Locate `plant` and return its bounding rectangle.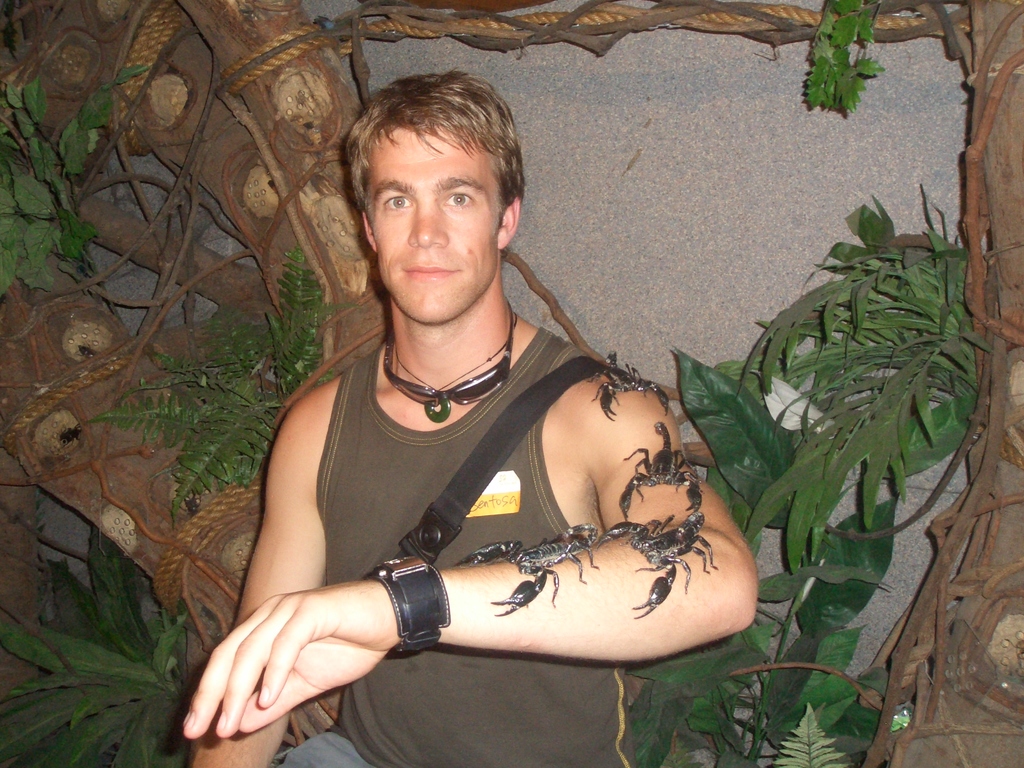
BBox(797, 0, 891, 125).
